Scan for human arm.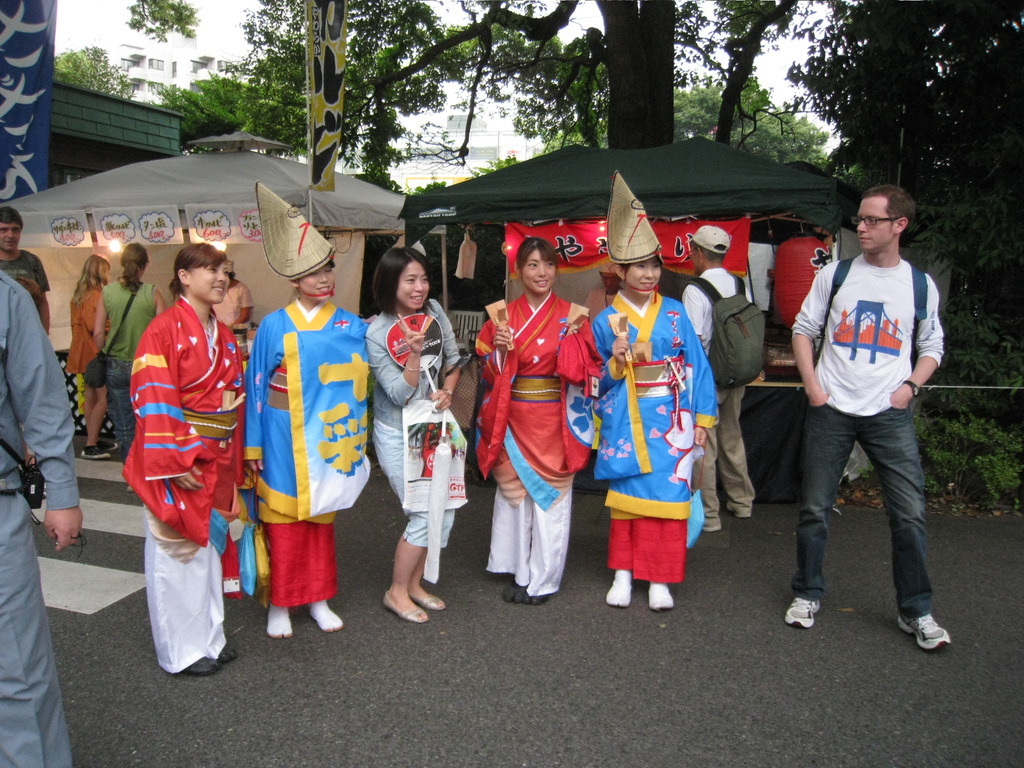
Scan result: bbox(95, 297, 111, 343).
